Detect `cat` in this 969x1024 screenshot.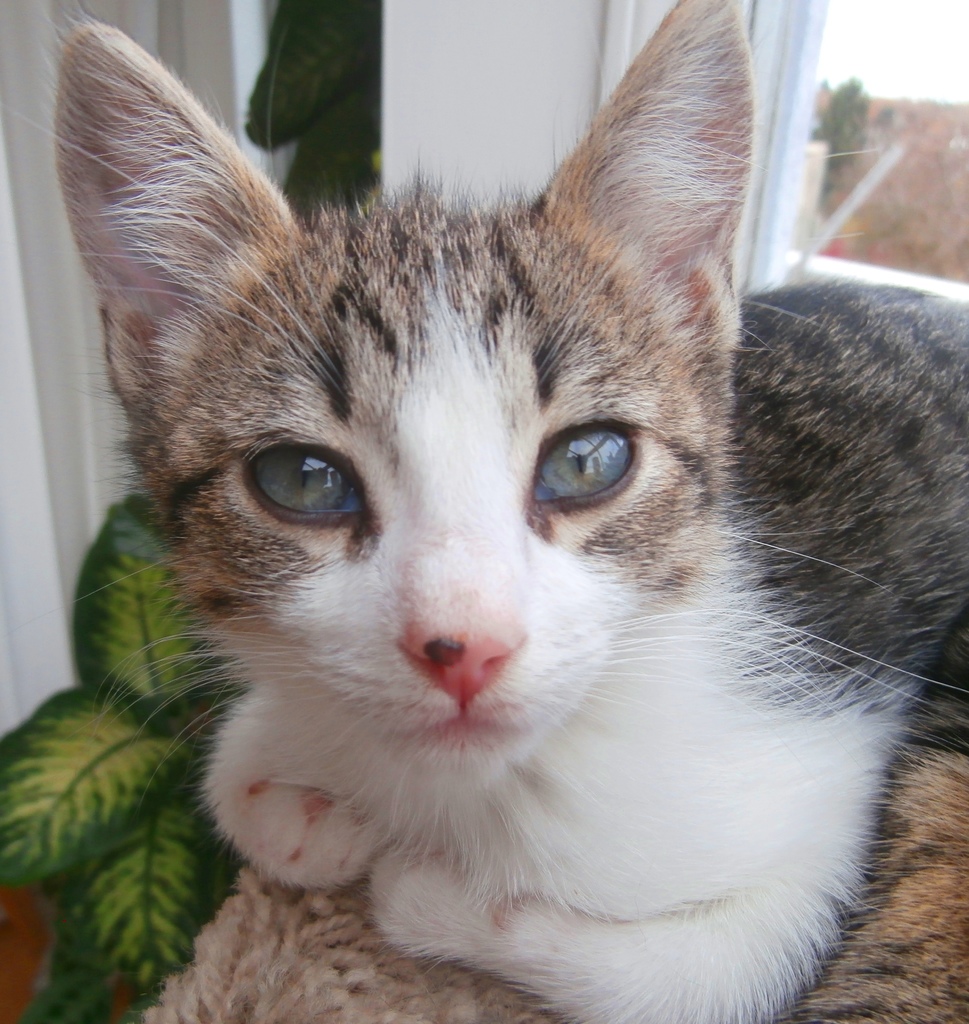
Detection: crop(24, 0, 968, 1015).
